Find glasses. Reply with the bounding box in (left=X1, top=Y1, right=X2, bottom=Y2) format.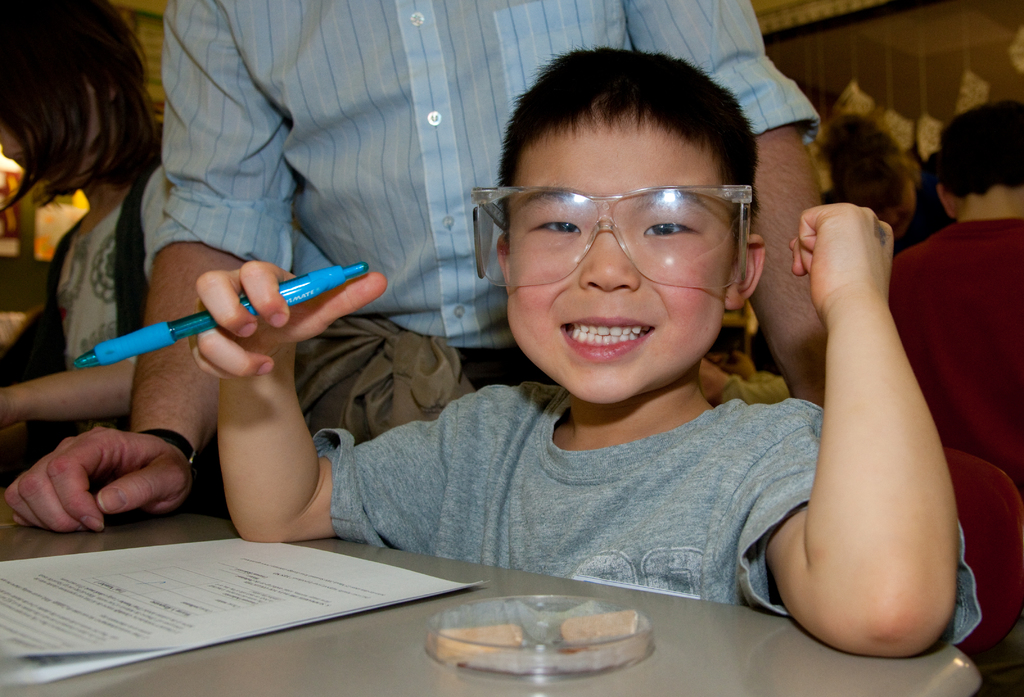
(left=493, top=170, right=753, bottom=278).
